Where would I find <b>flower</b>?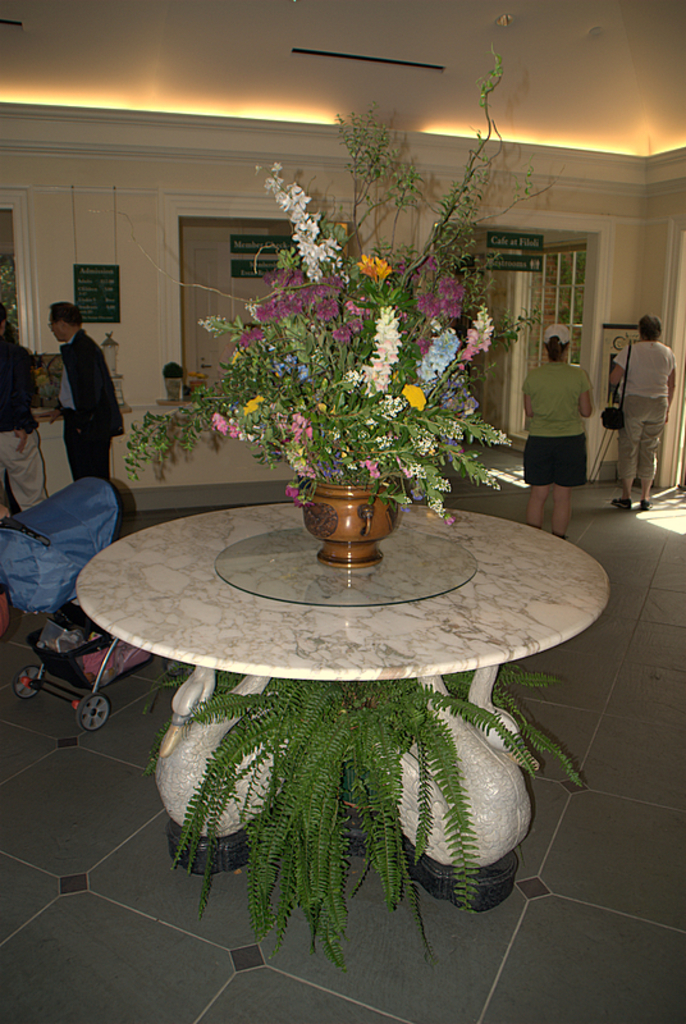
At select_region(399, 381, 429, 415).
